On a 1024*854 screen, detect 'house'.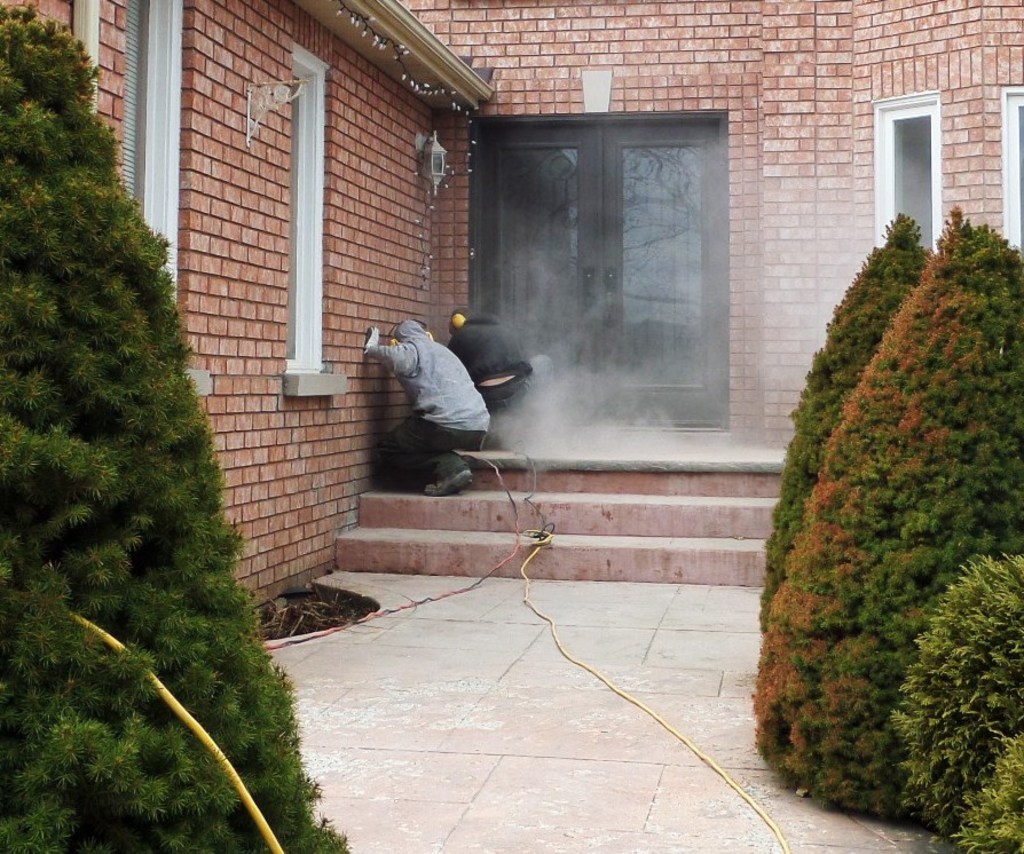
0:0:1023:612.
